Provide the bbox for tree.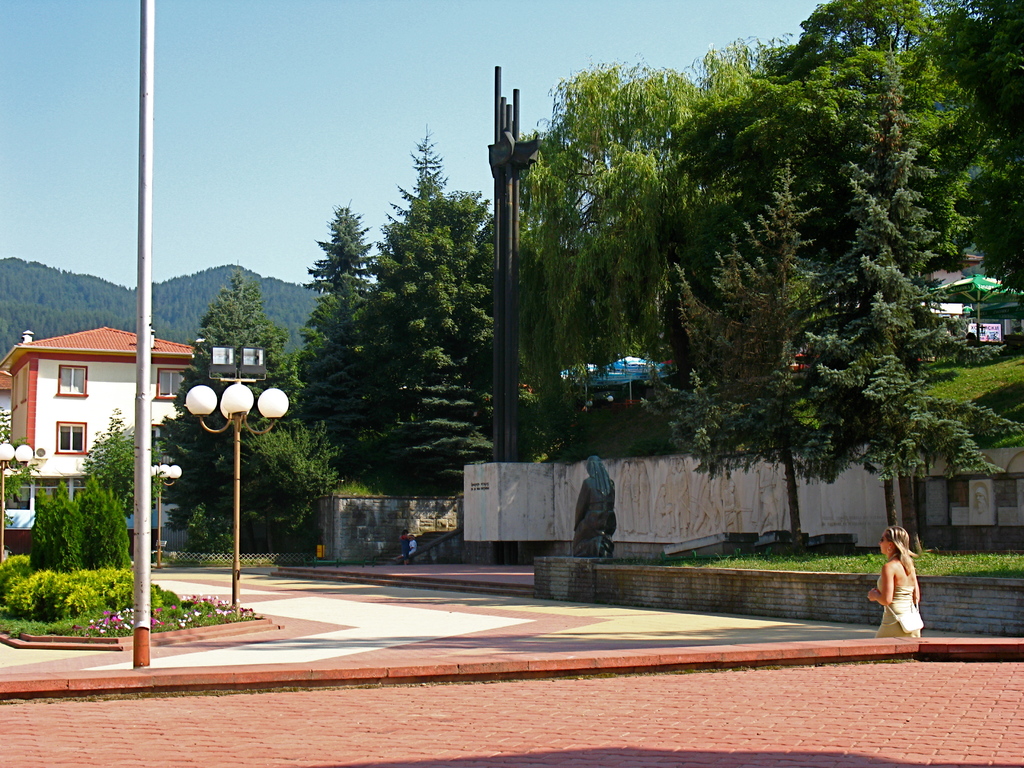
{"left": 240, "top": 401, "right": 358, "bottom": 538}.
